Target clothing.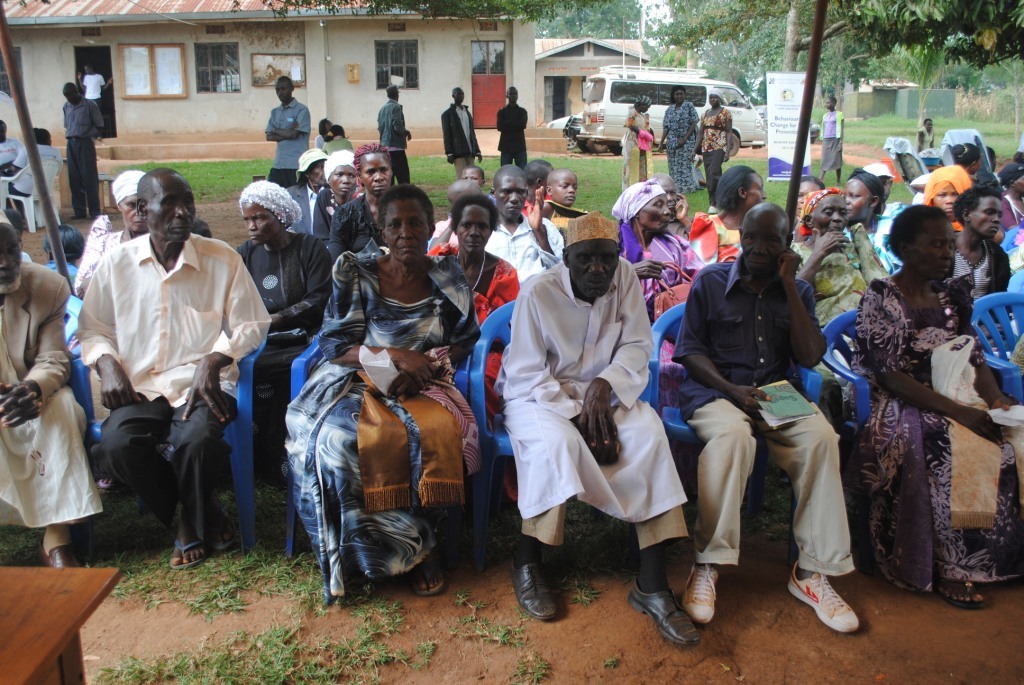
Target region: pyautogui.locateOnScreen(623, 106, 657, 188).
